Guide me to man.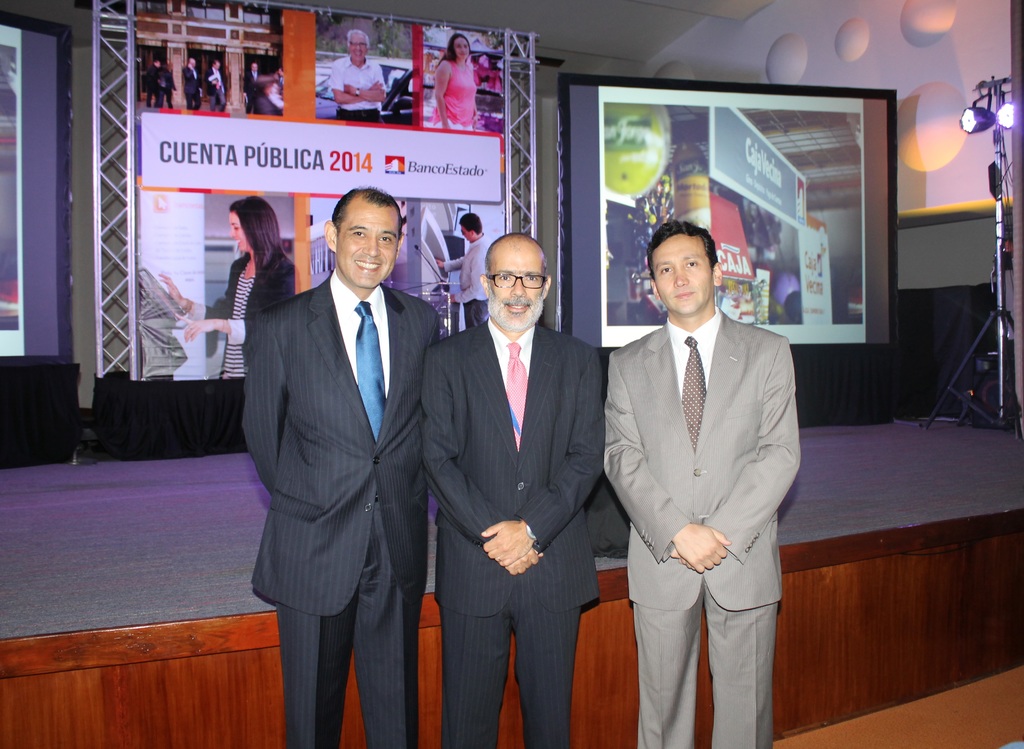
Guidance: pyautogui.locateOnScreen(179, 58, 205, 108).
